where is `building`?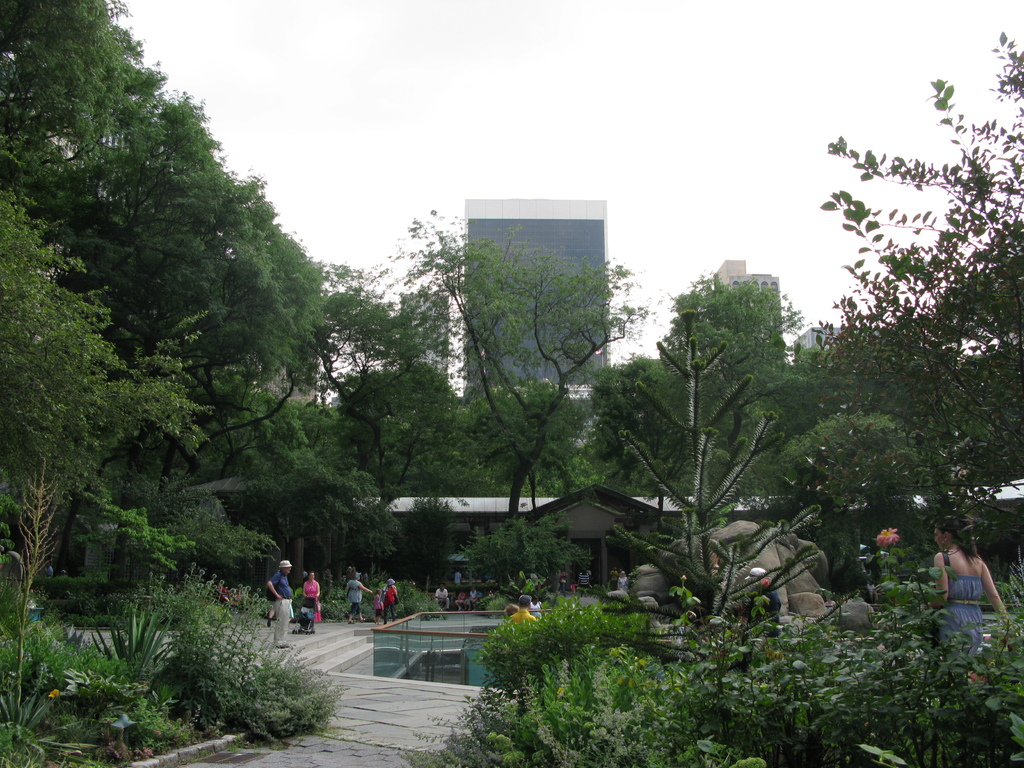
<bbox>461, 201, 609, 444</bbox>.
